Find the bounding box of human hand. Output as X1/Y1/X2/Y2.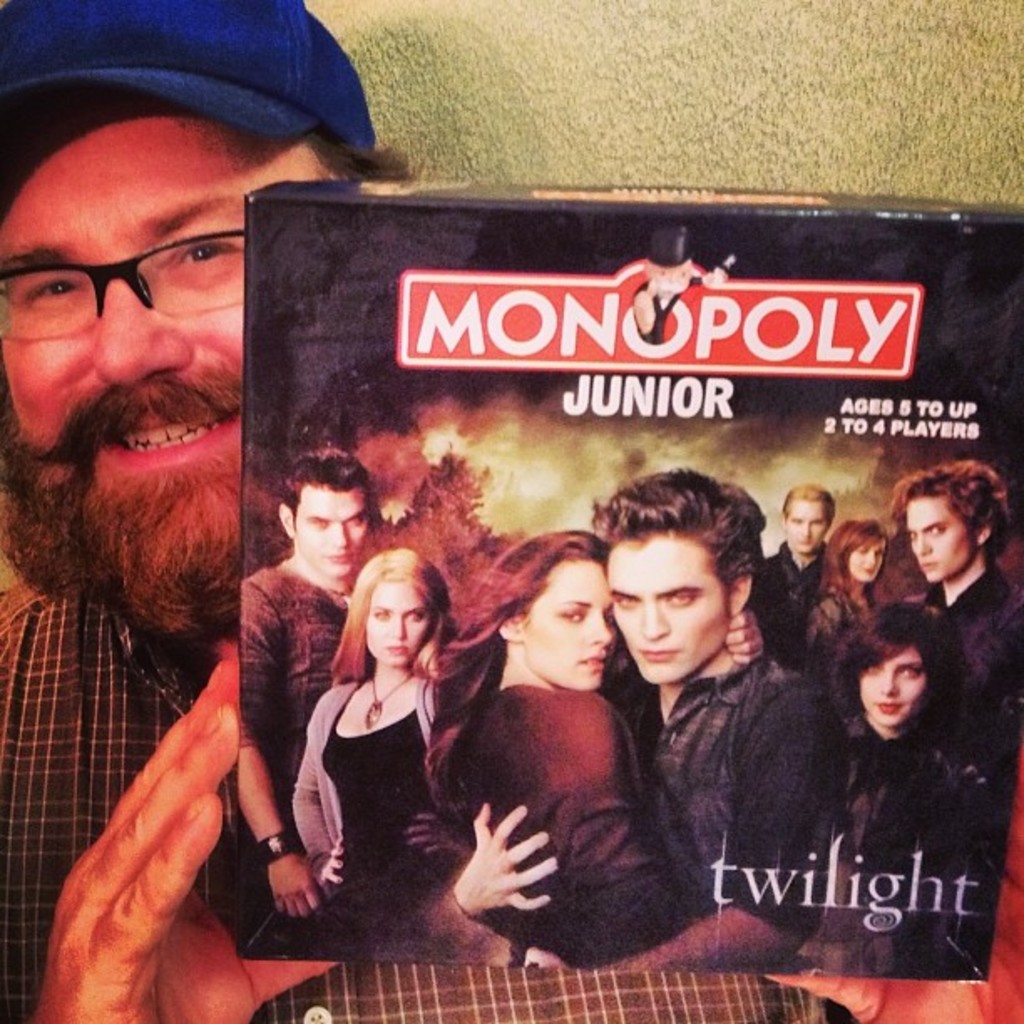
452/800/561/917.
